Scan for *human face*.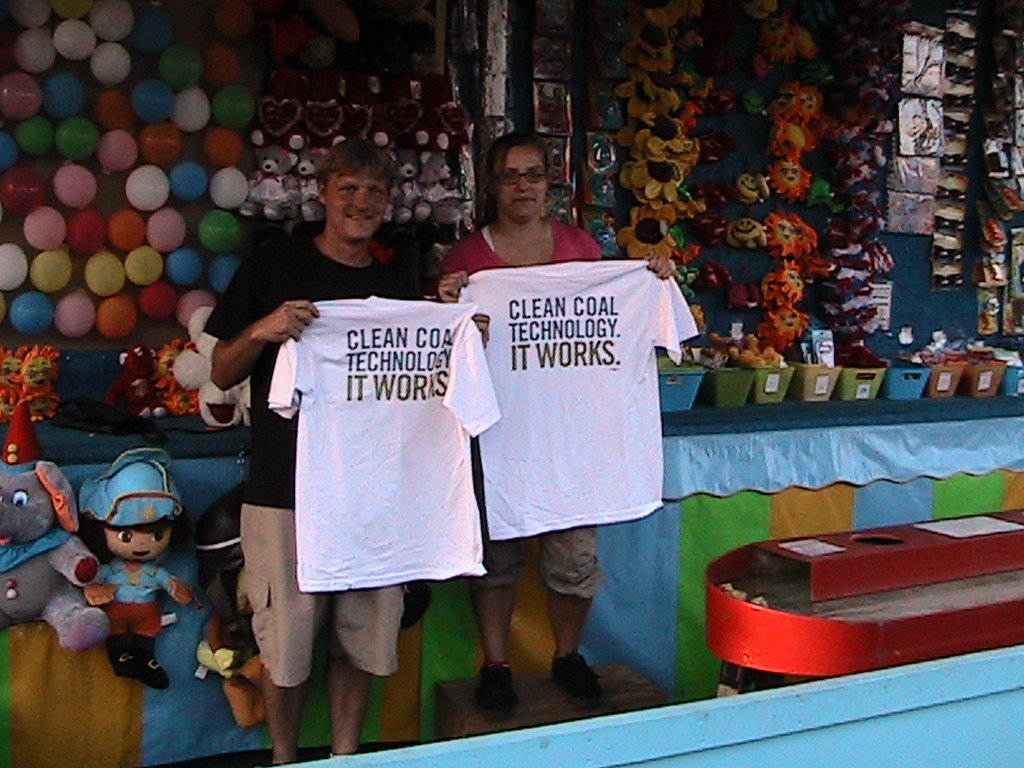
Scan result: <bbox>103, 524, 173, 563</bbox>.
